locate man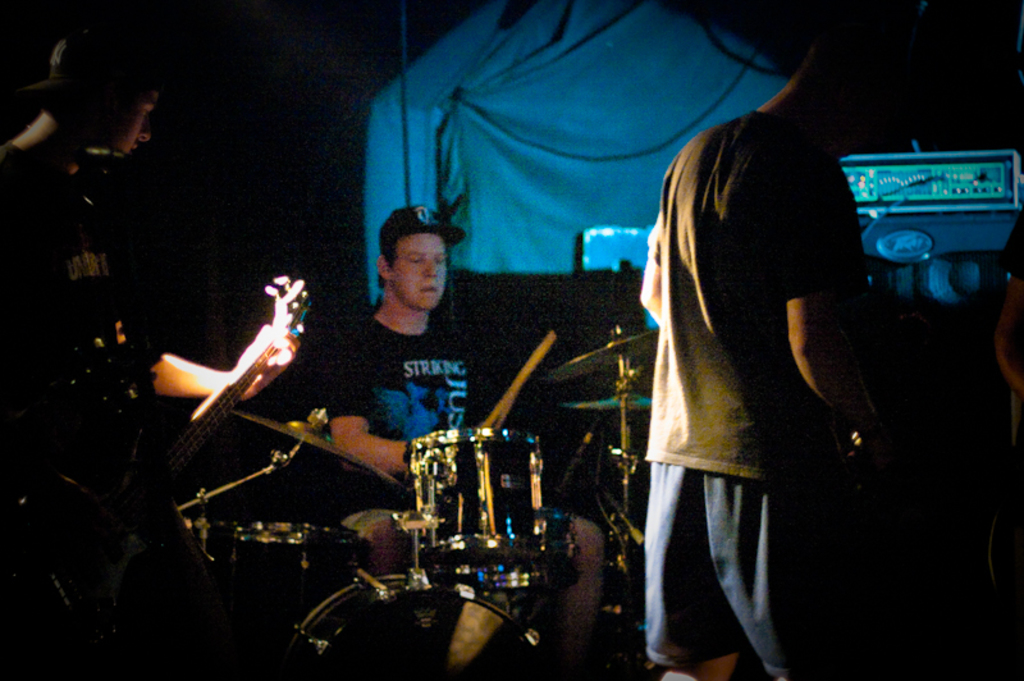
bbox(632, 24, 902, 680)
